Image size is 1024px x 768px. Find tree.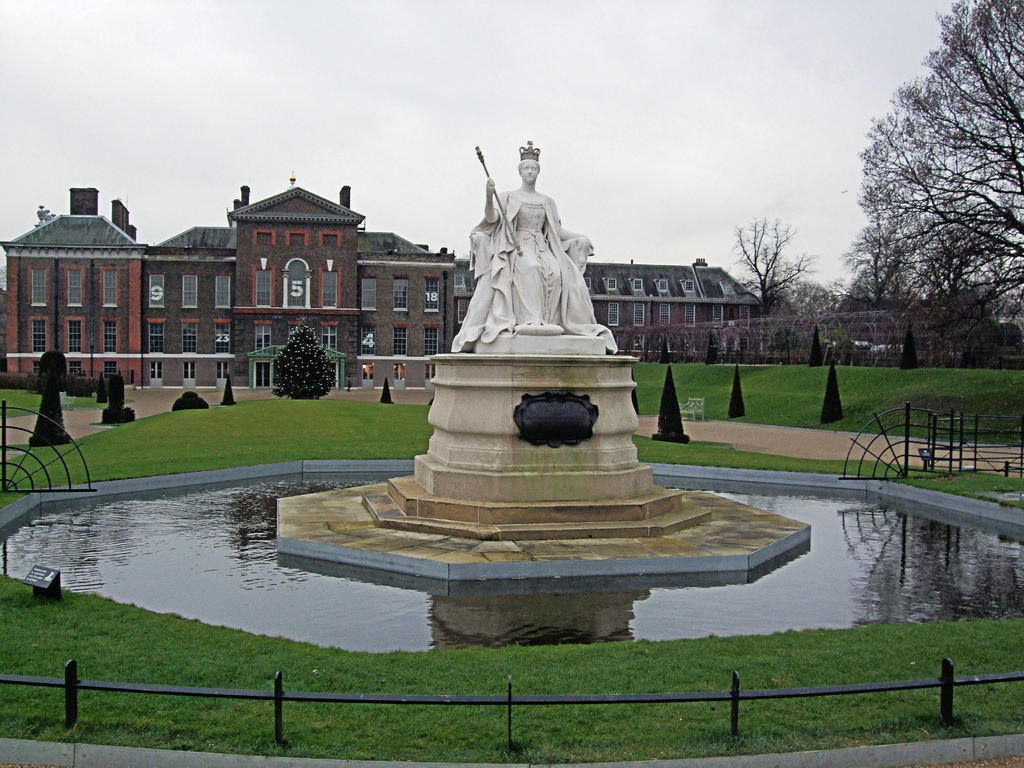
left=650, top=367, right=694, bottom=445.
